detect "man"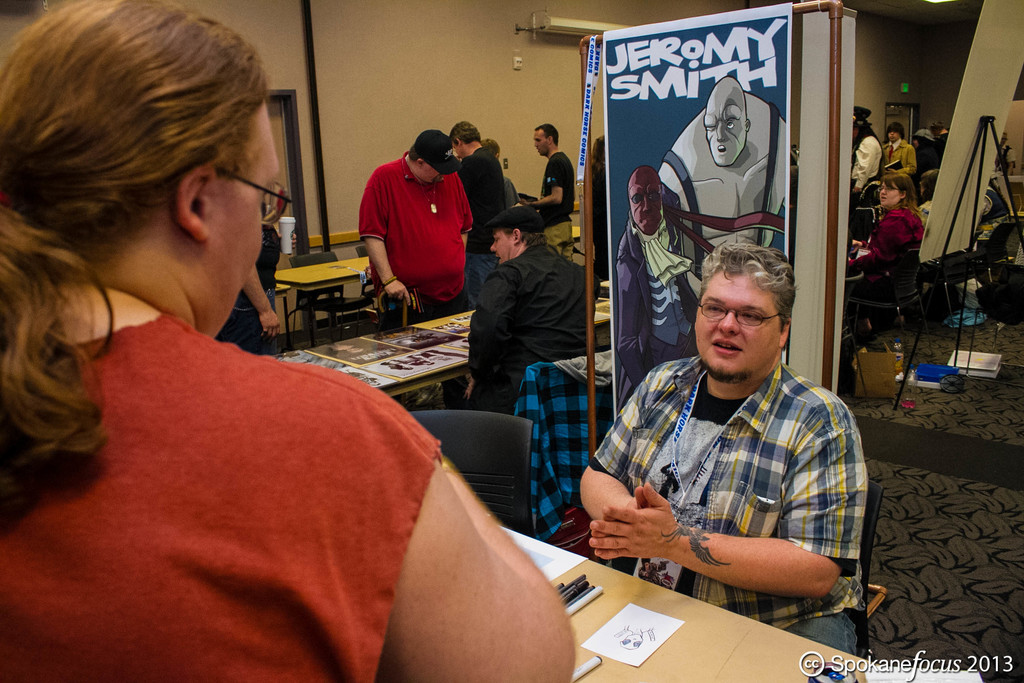
l=524, t=118, r=579, b=252
